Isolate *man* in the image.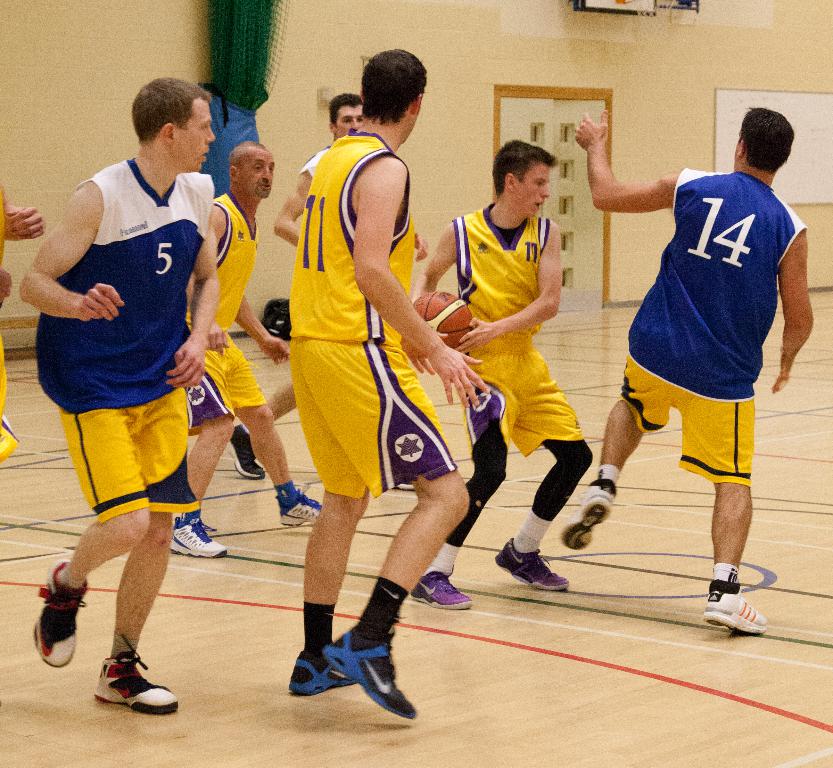
Isolated region: 283 53 483 707.
